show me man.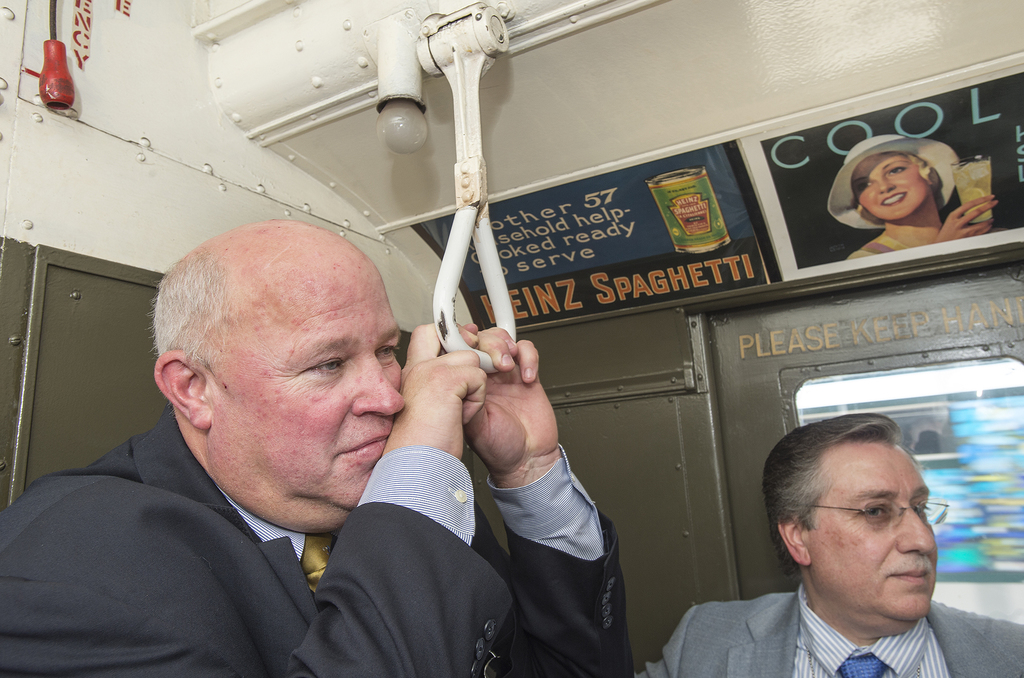
man is here: detection(0, 214, 635, 677).
